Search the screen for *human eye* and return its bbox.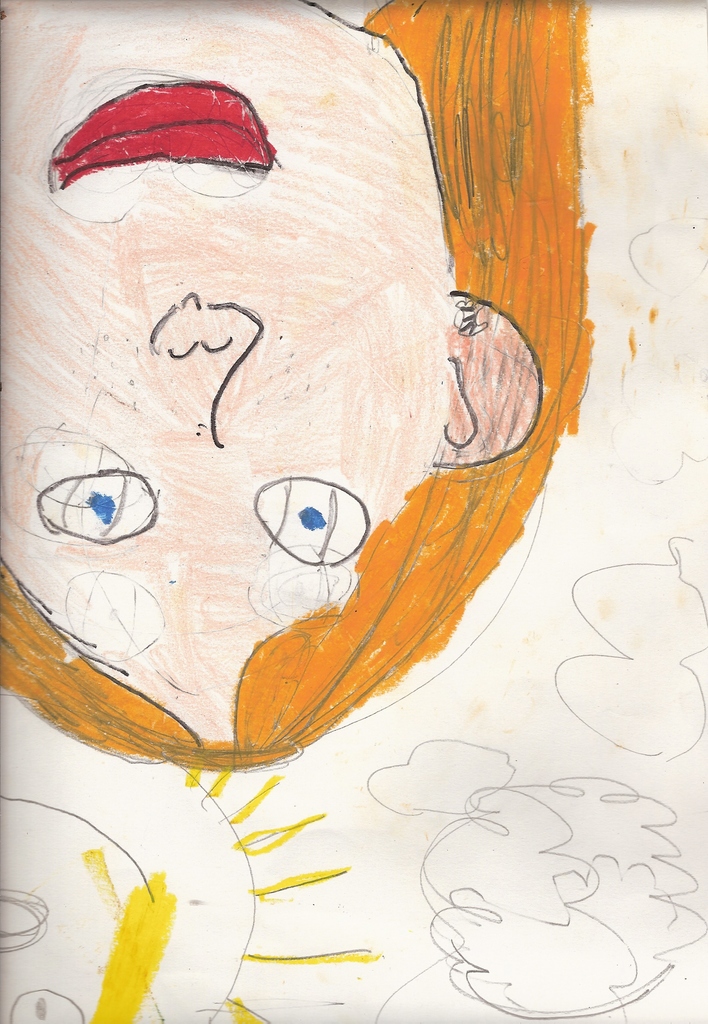
Found: (left=32, top=456, right=158, bottom=550).
